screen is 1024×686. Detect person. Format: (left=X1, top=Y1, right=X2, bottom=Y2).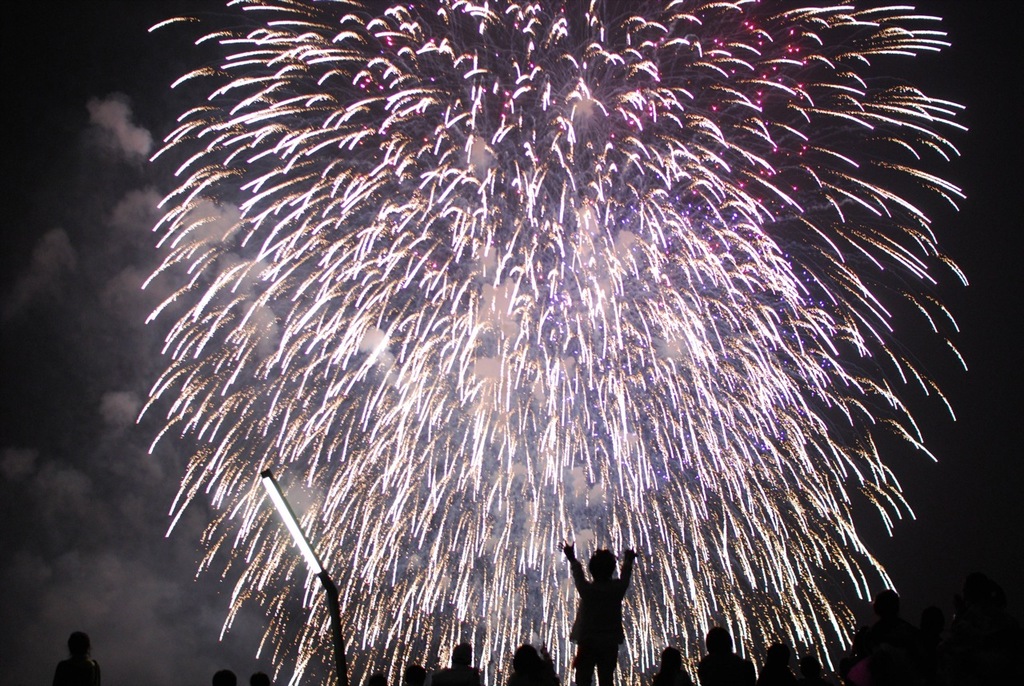
(left=565, top=523, right=643, bottom=672).
